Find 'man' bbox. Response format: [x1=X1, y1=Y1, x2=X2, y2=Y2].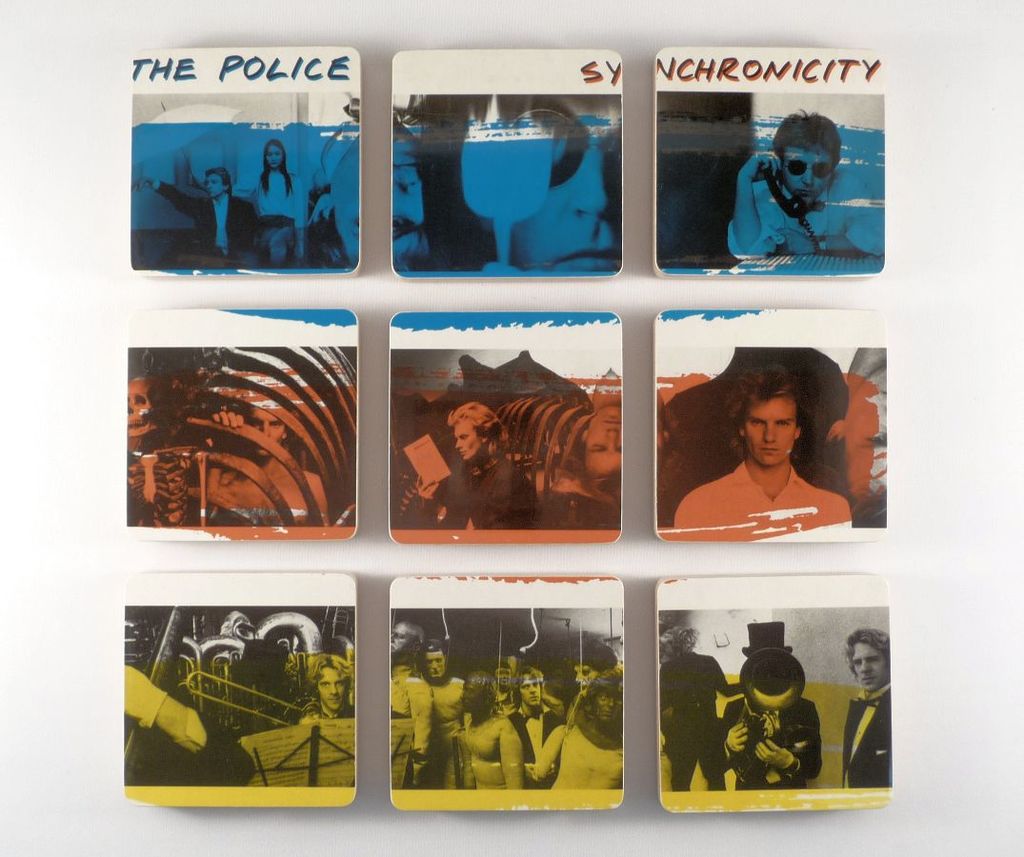
[x1=132, y1=164, x2=270, y2=269].
